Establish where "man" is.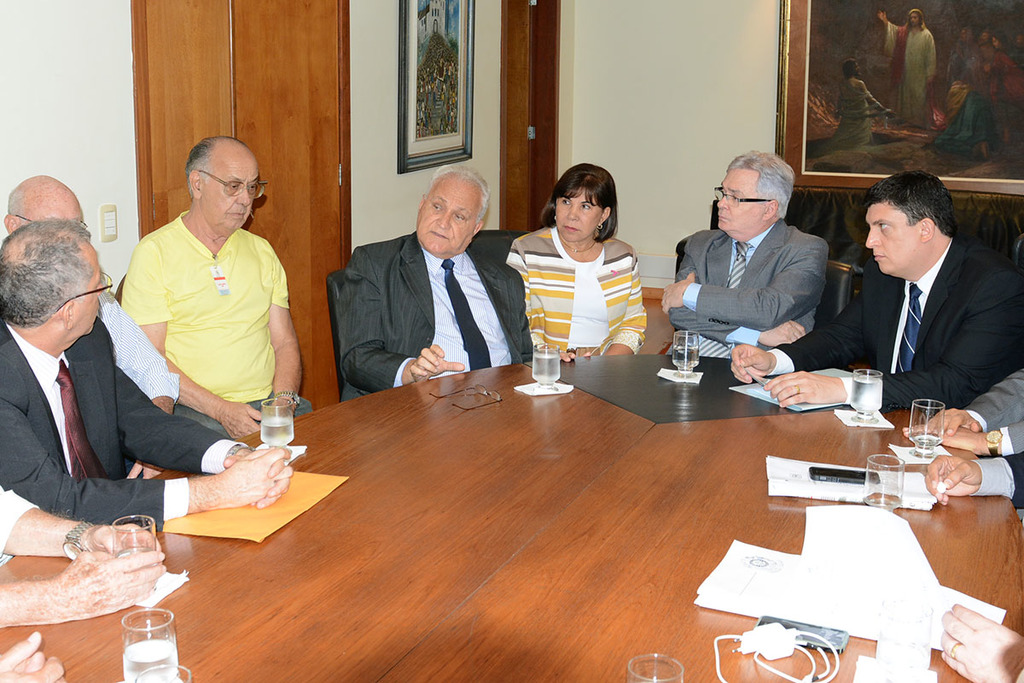
Established at (left=728, top=167, right=1023, bottom=411).
